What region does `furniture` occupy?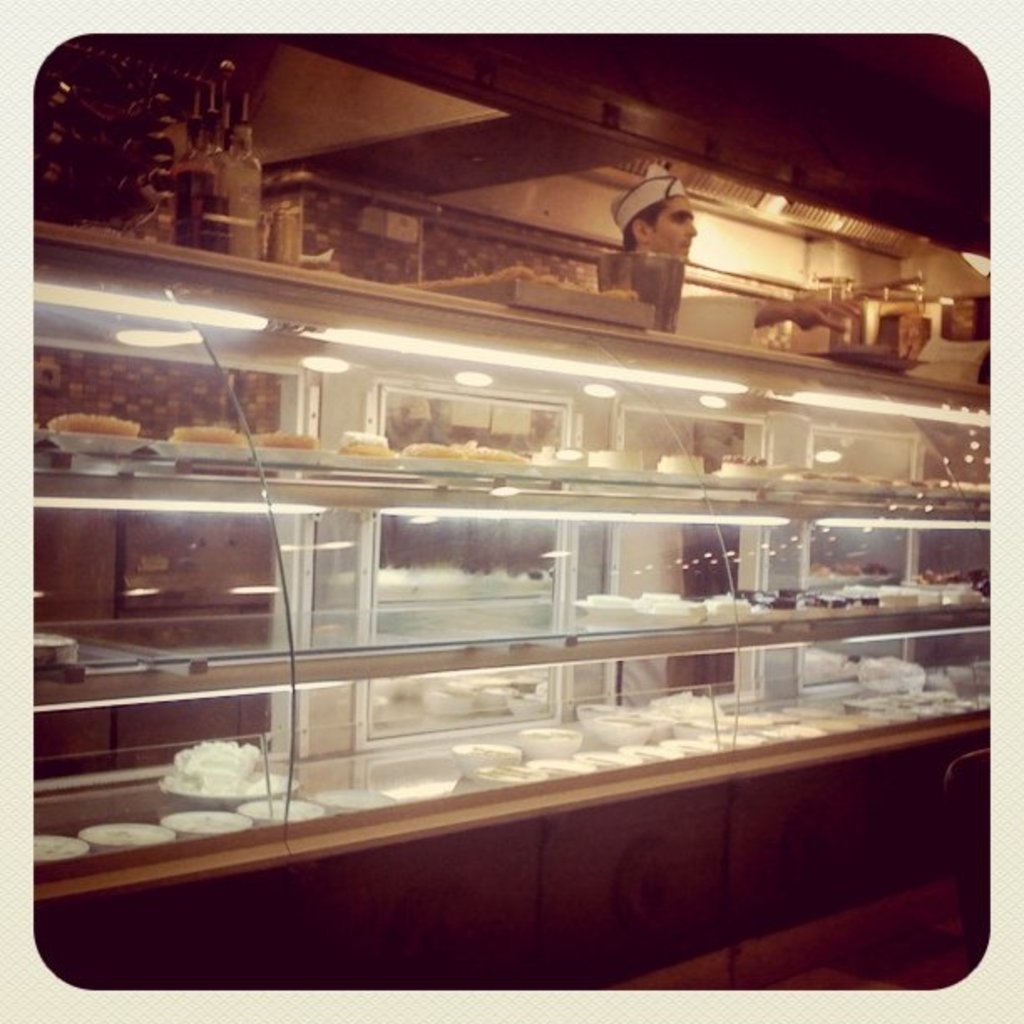
[left=28, top=219, right=996, bottom=987].
